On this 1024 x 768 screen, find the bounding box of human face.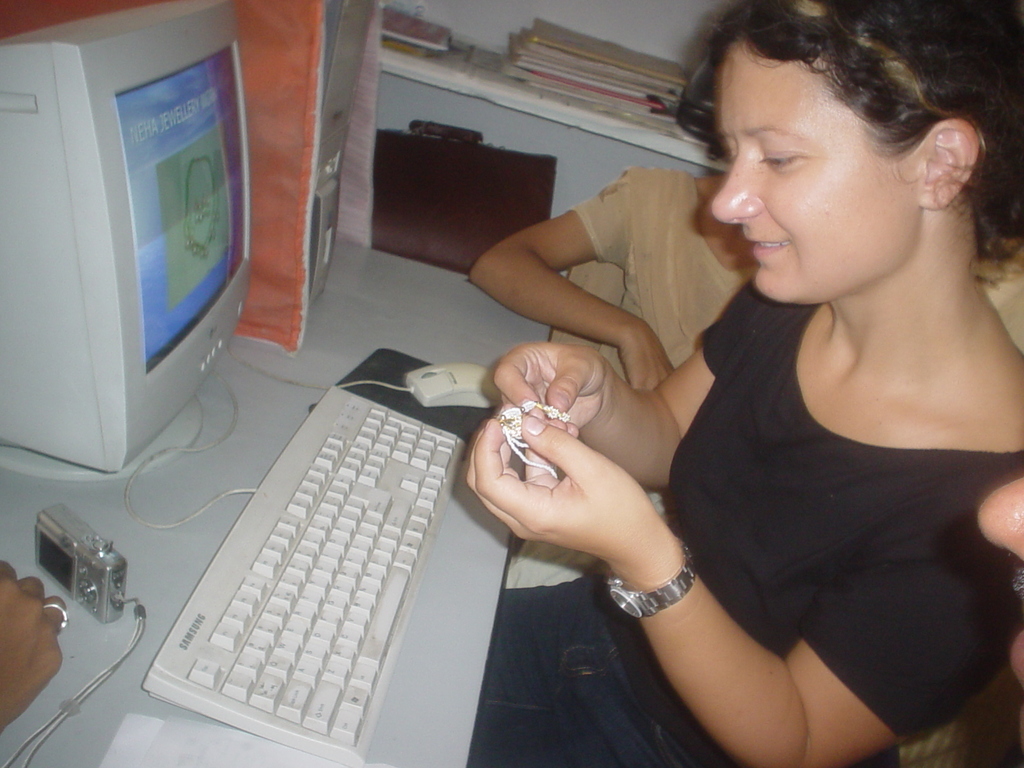
Bounding box: left=708, top=39, right=919, bottom=302.
